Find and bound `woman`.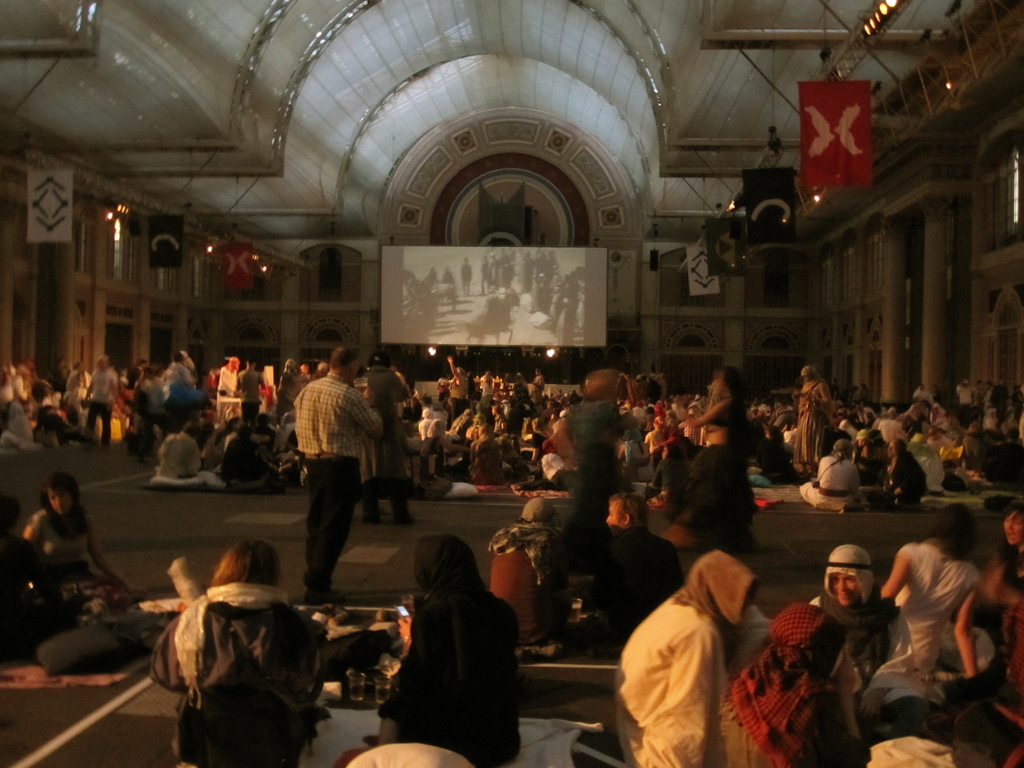
Bound: locate(885, 499, 996, 684).
